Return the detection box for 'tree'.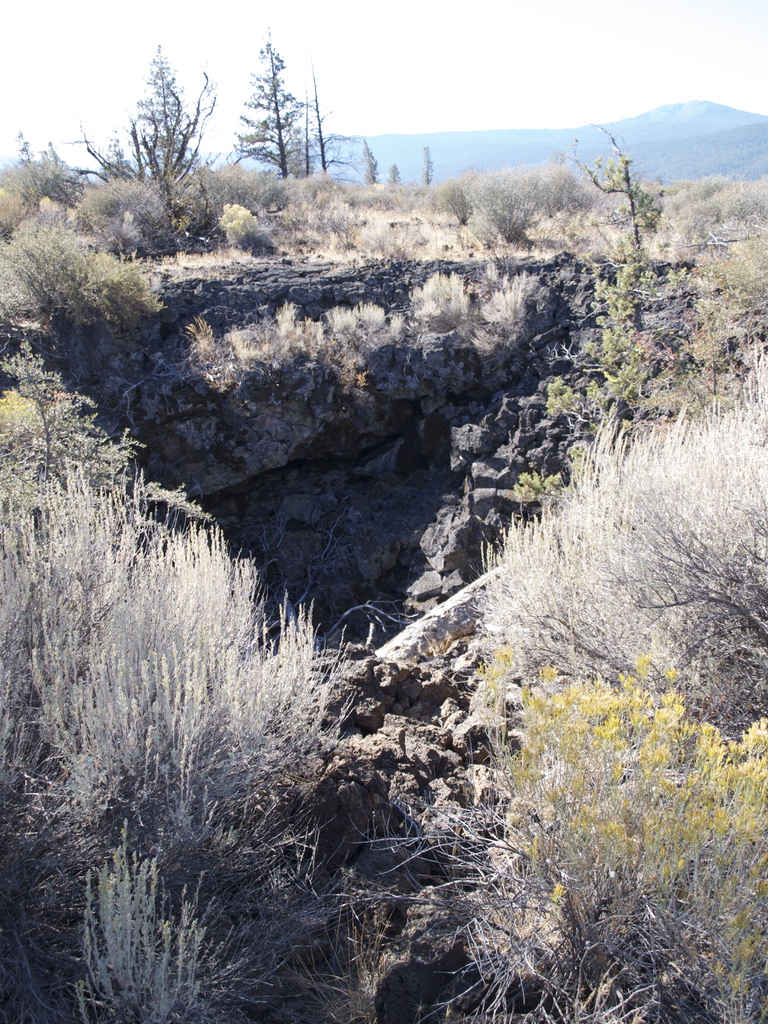
99,61,232,245.
